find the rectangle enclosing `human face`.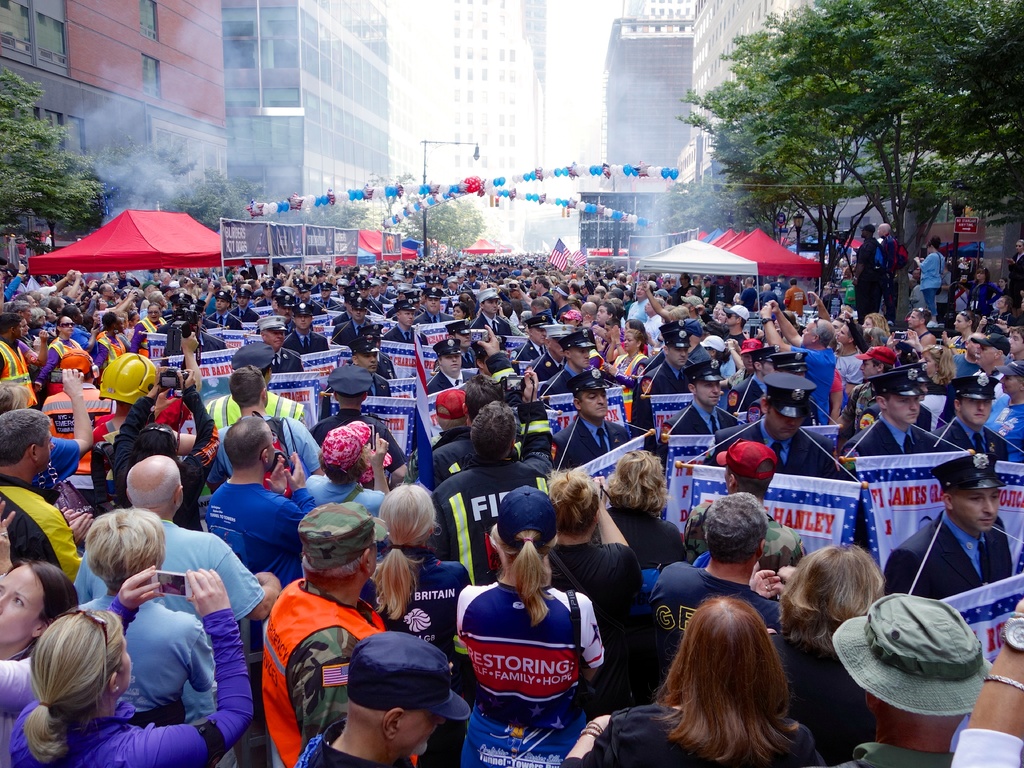
box=[357, 351, 378, 371].
